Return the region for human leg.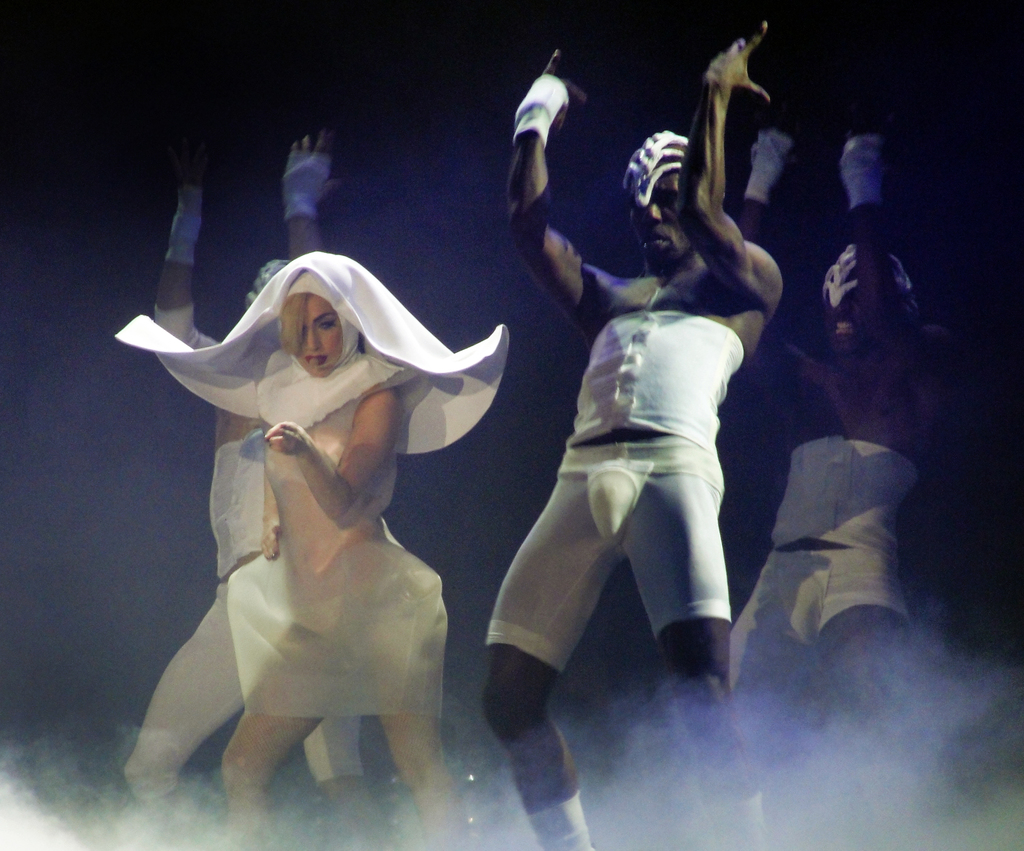
[x1=360, y1=575, x2=466, y2=848].
